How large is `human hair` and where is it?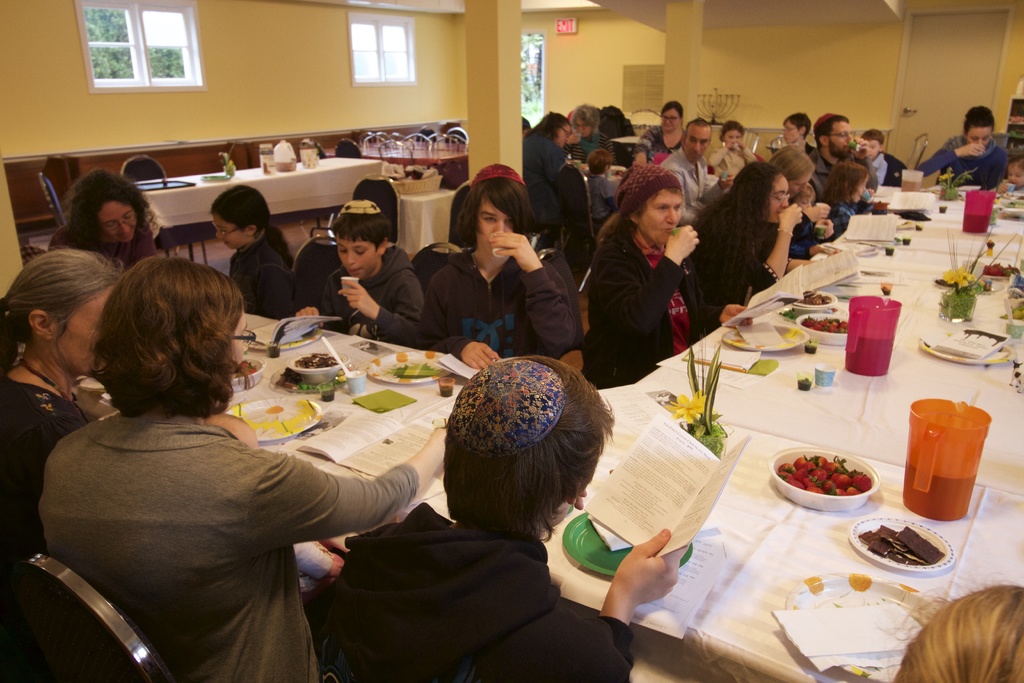
Bounding box: (719, 119, 744, 144).
